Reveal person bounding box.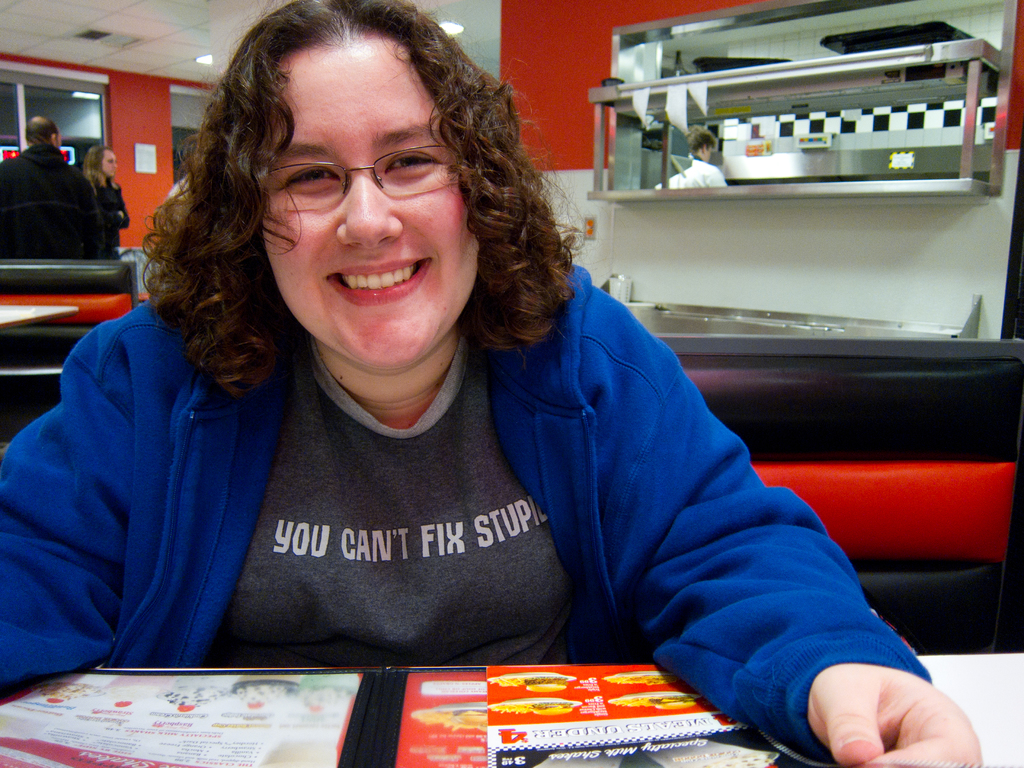
Revealed: x1=0 y1=110 x2=120 y2=255.
